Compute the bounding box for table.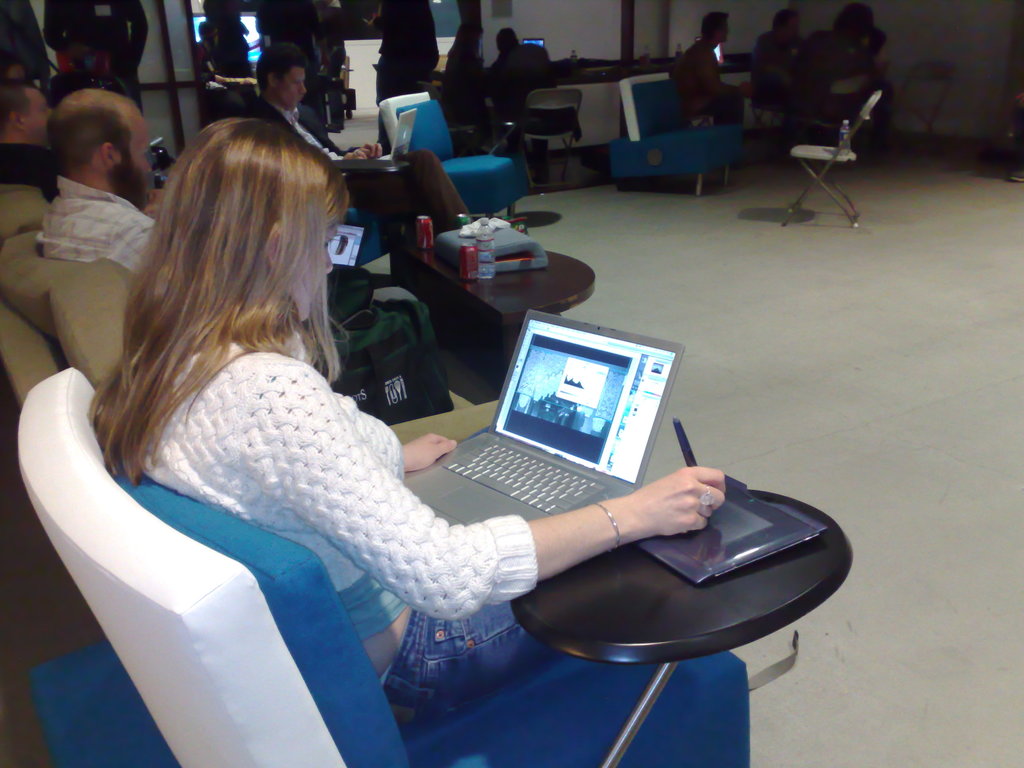
<region>408, 249, 595, 322</region>.
